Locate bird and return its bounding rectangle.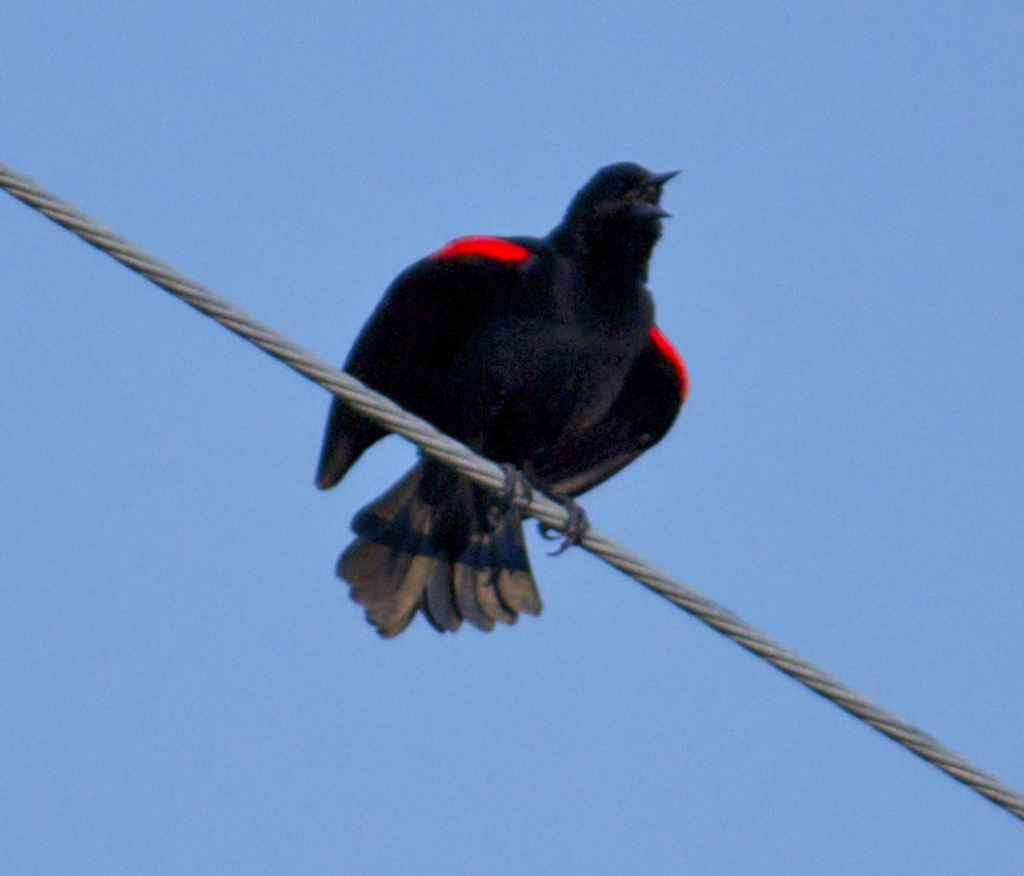
275/171/672/605.
